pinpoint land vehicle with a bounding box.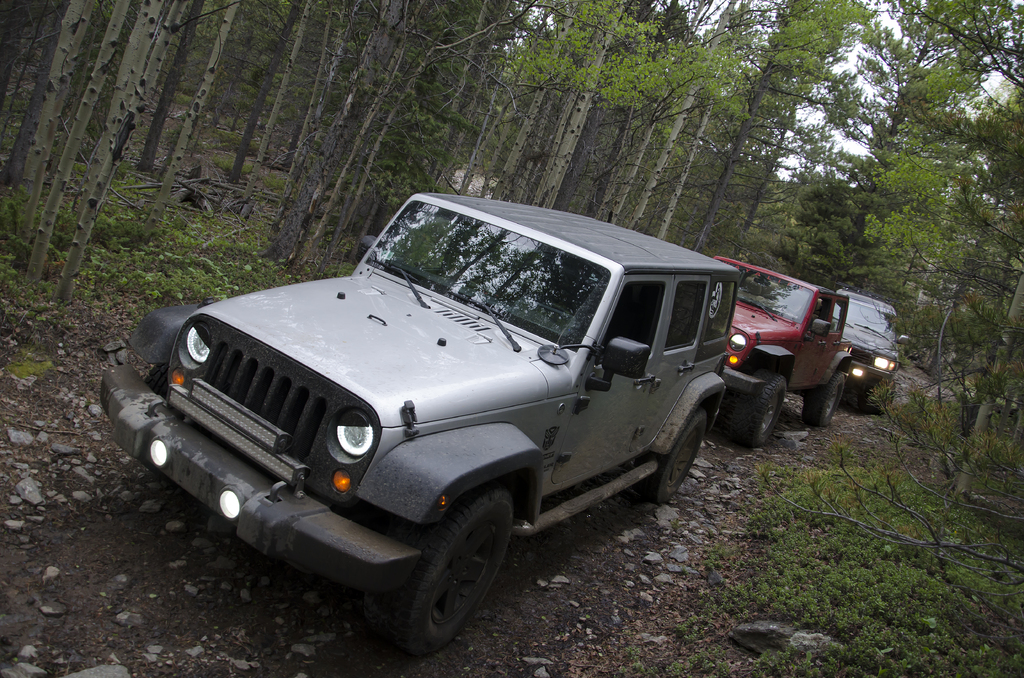
BBox(115, 181, 758, 634).
